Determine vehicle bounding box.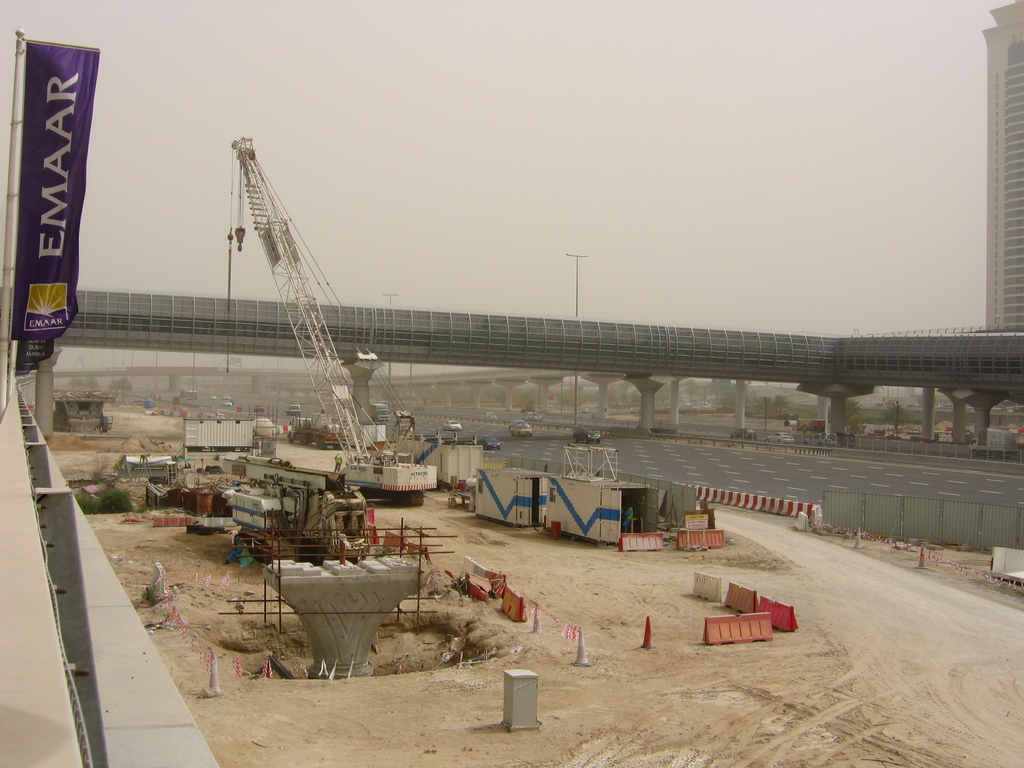
Determined: [x1=570, y1=427, x2=603, y2=445].
